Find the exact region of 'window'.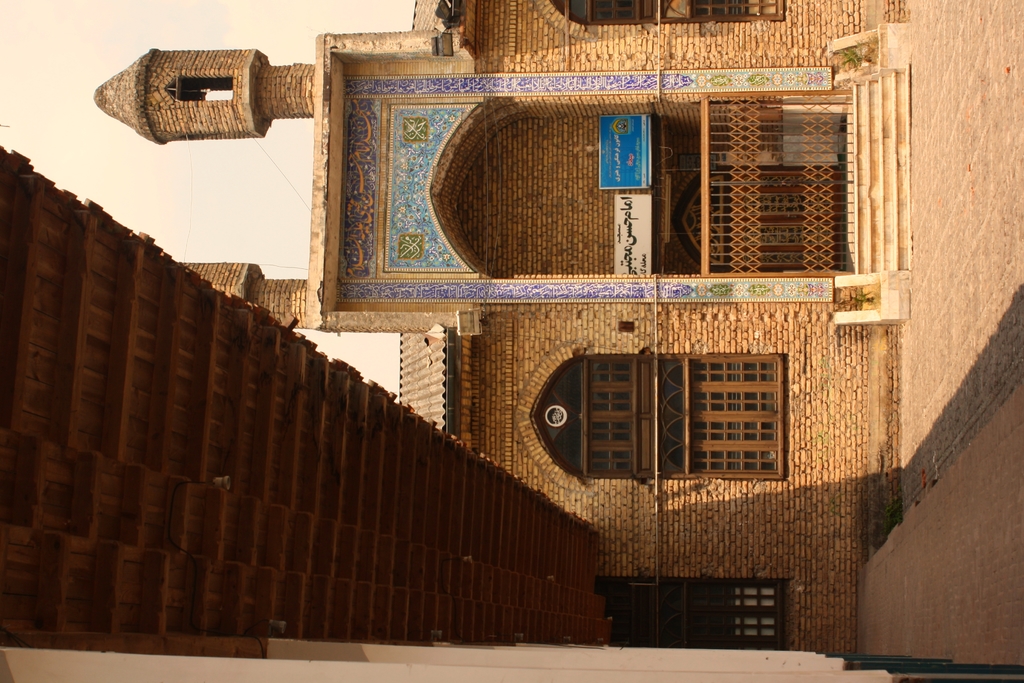
Exact region: [x1=515, y1=338, x2=785, y2=493].
